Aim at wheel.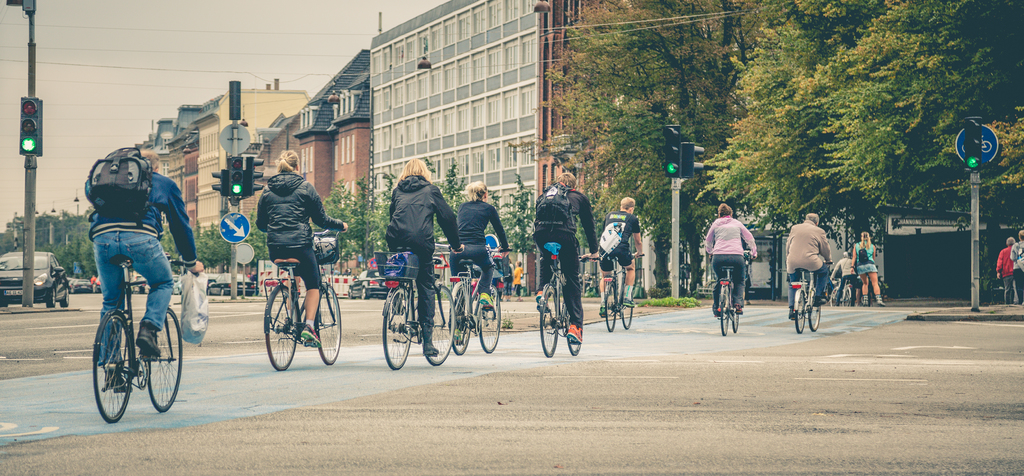
Aimed at x1=316, y1=284, x2=341, y2=363.
